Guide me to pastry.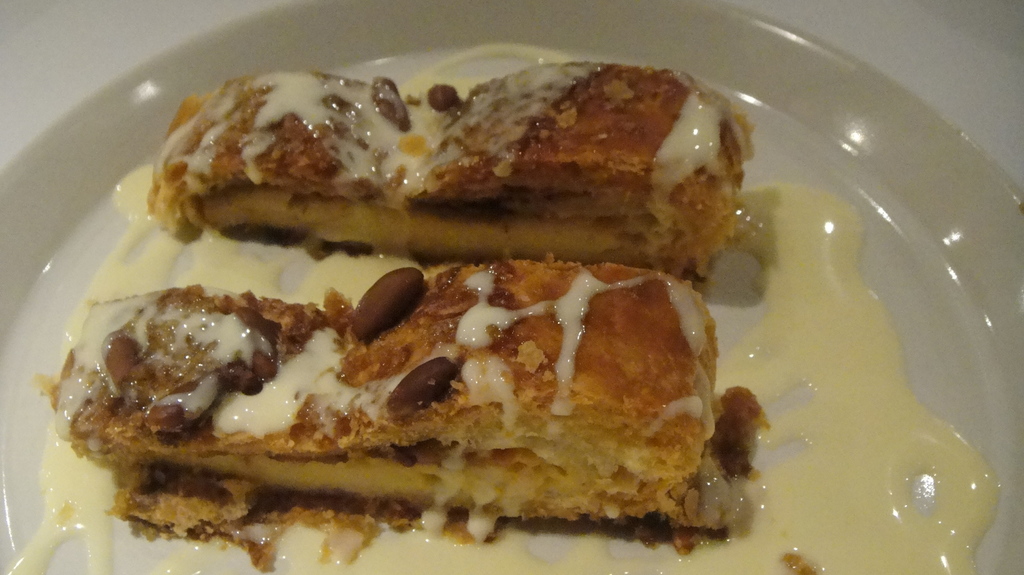
Guidance: box(144, 62, 755, 281).
